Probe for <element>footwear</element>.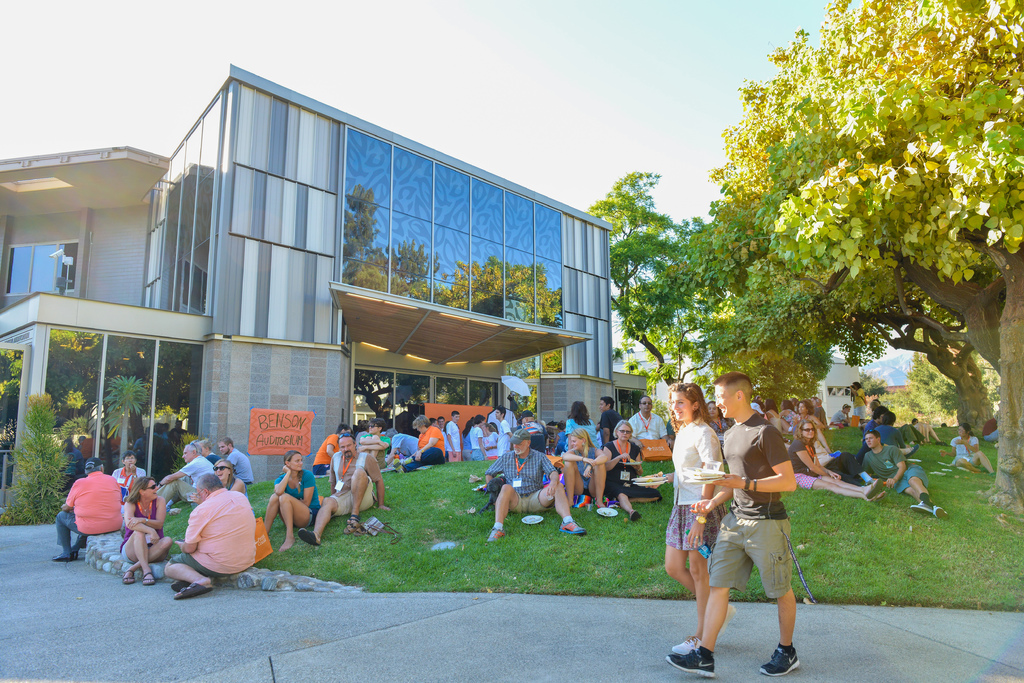
Probe result: select_region(869, 490, 887, 504).
